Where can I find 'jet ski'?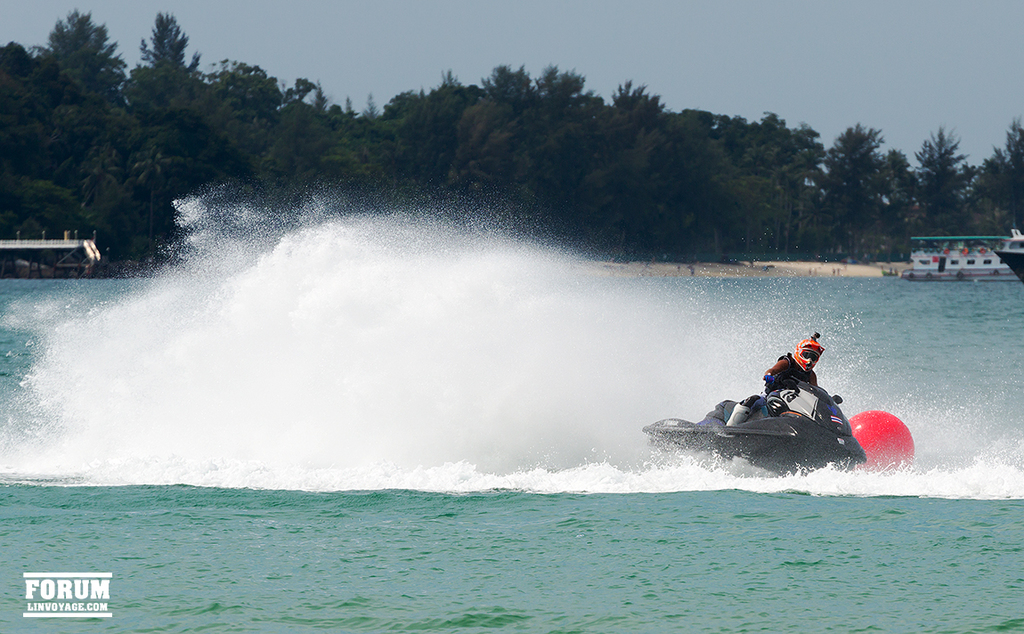
You can find it at 642:377:867:473.
